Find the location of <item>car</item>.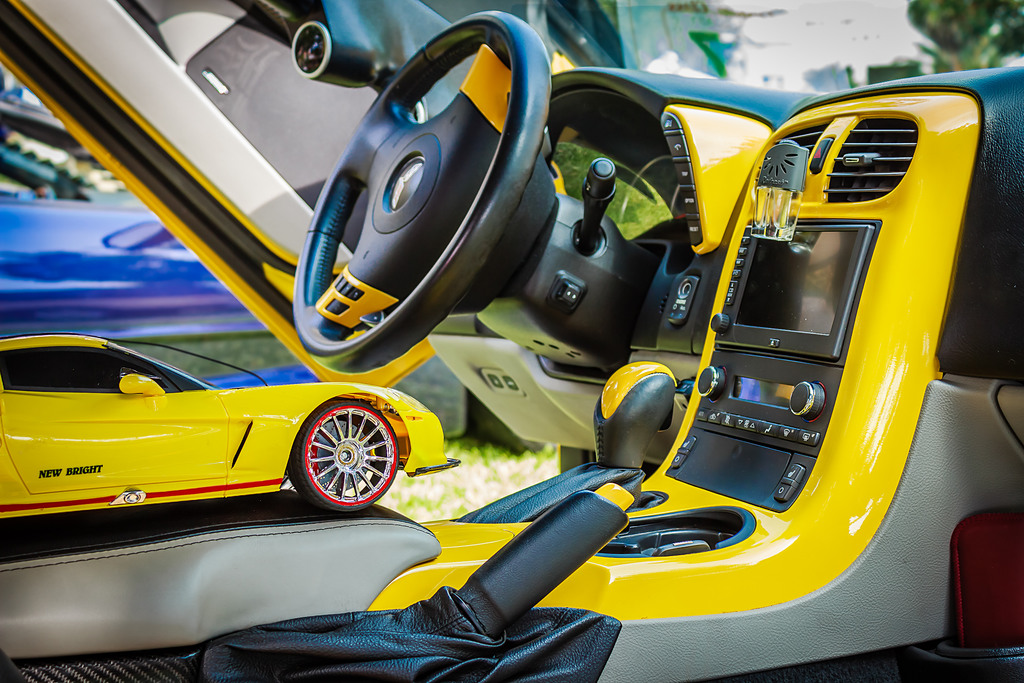
Location: box=[0, 88, 261, 329].
